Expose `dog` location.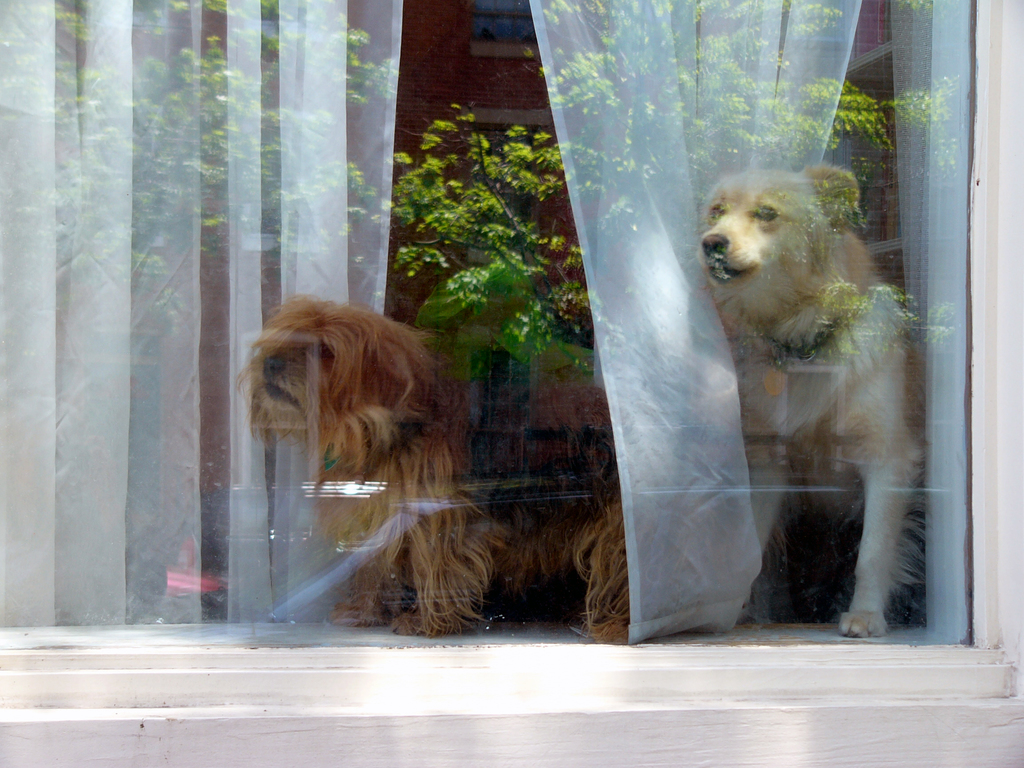
Exposed at 237 294 741 641.
